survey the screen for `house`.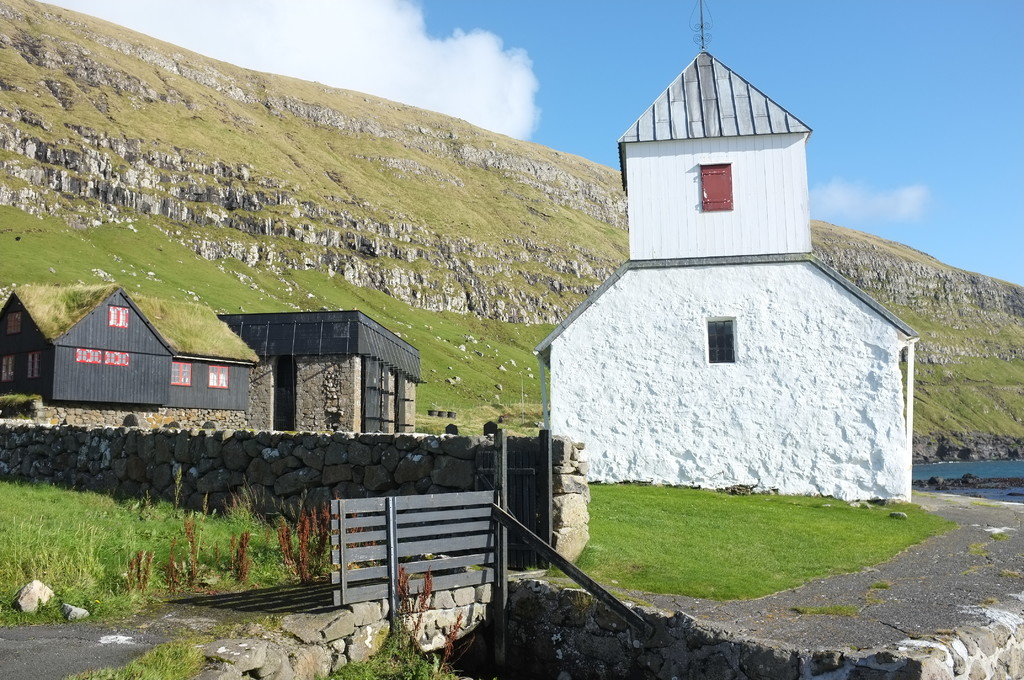
Survey found: left=0, top=286, right=241, bottom=430.
